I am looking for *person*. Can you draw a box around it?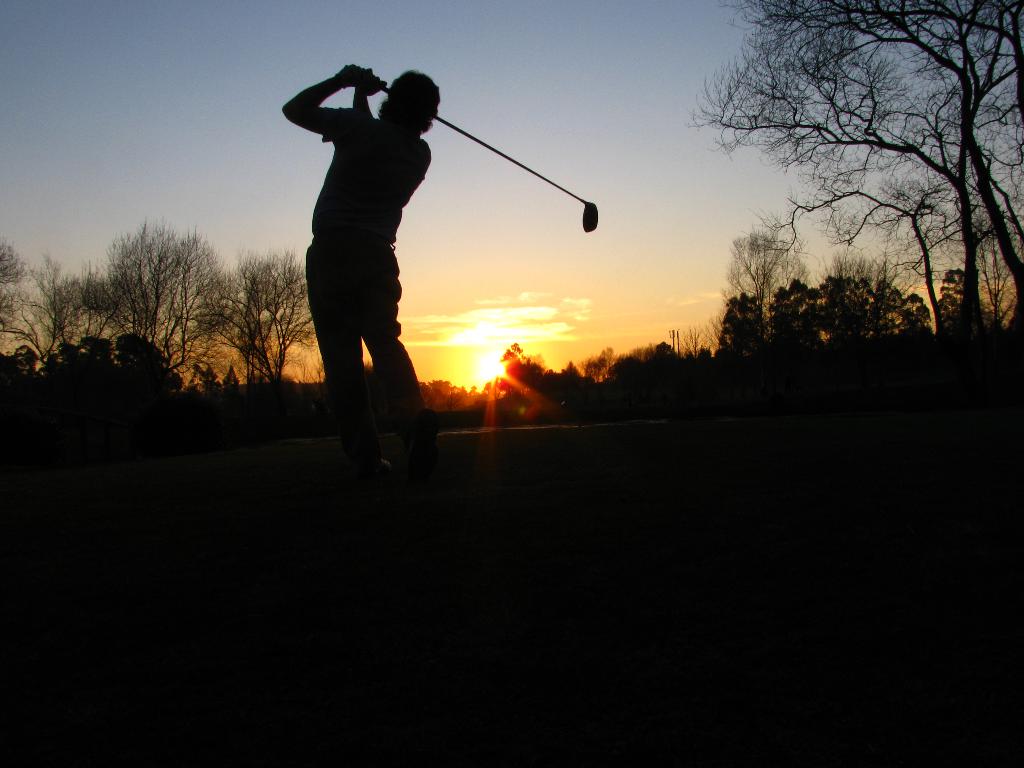
Sure, the bounding box is 279:44:511:494.
